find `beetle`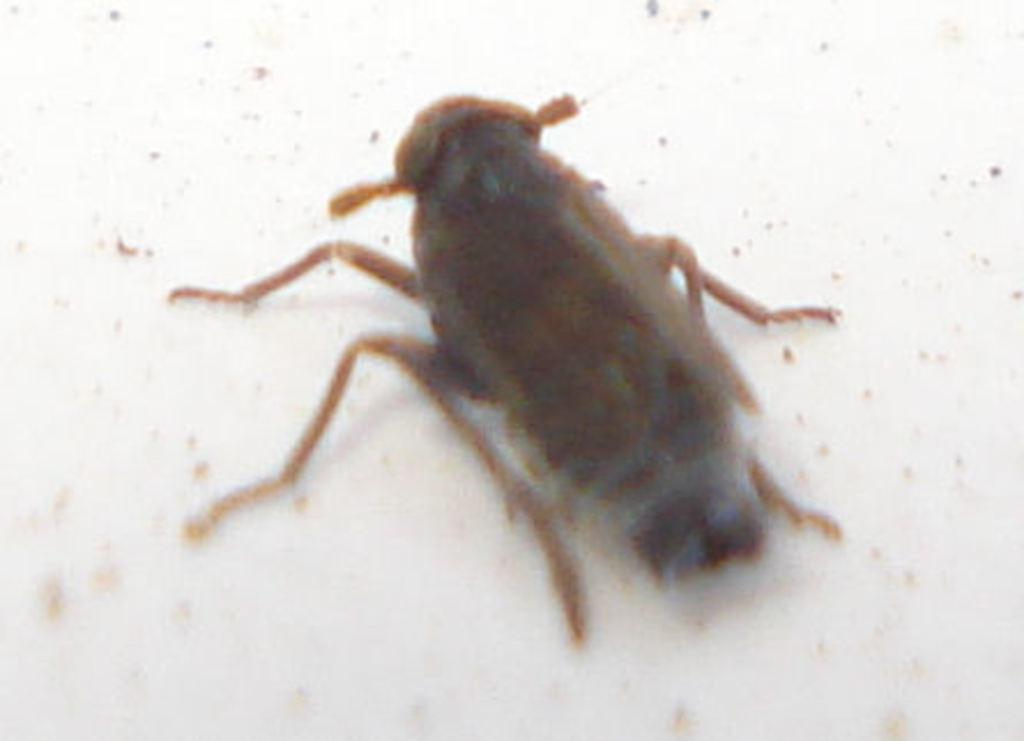
detection(177, 81, 907, 644)
